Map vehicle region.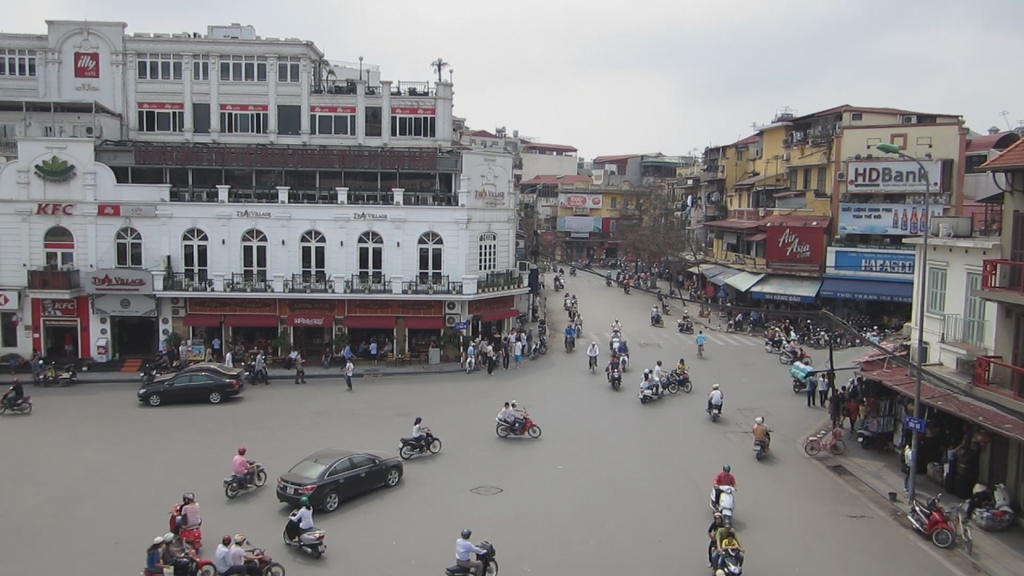
Mapped to (567,264,578,277).
